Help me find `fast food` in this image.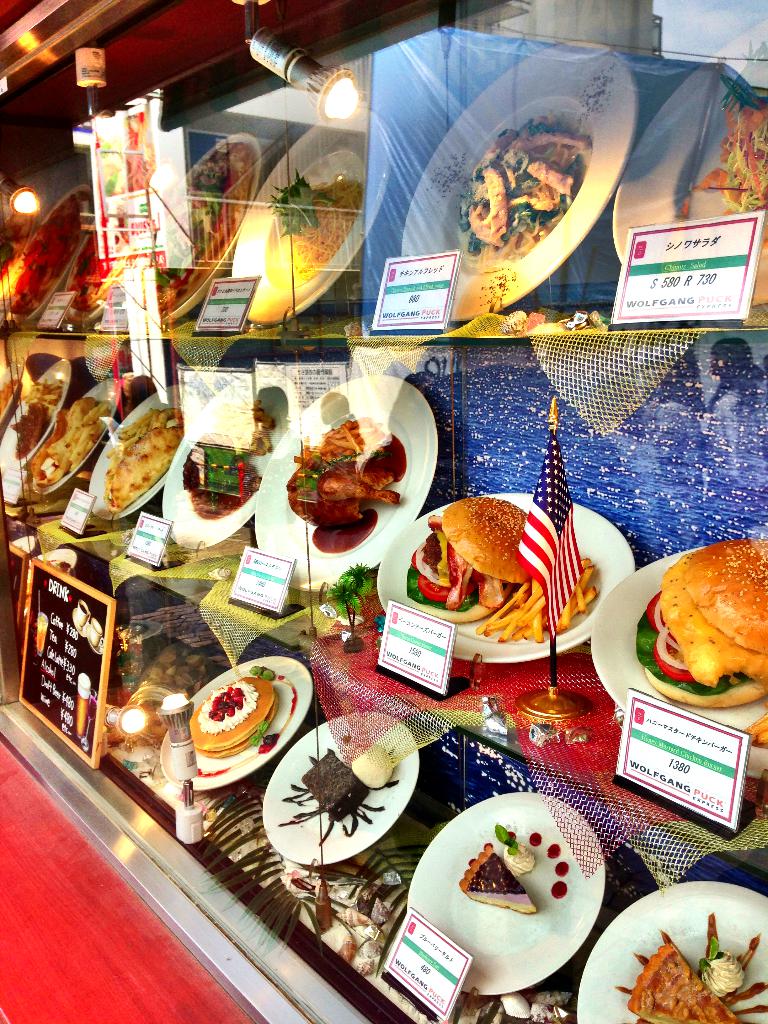
Found it: crop(648, 552, 767, 709).
